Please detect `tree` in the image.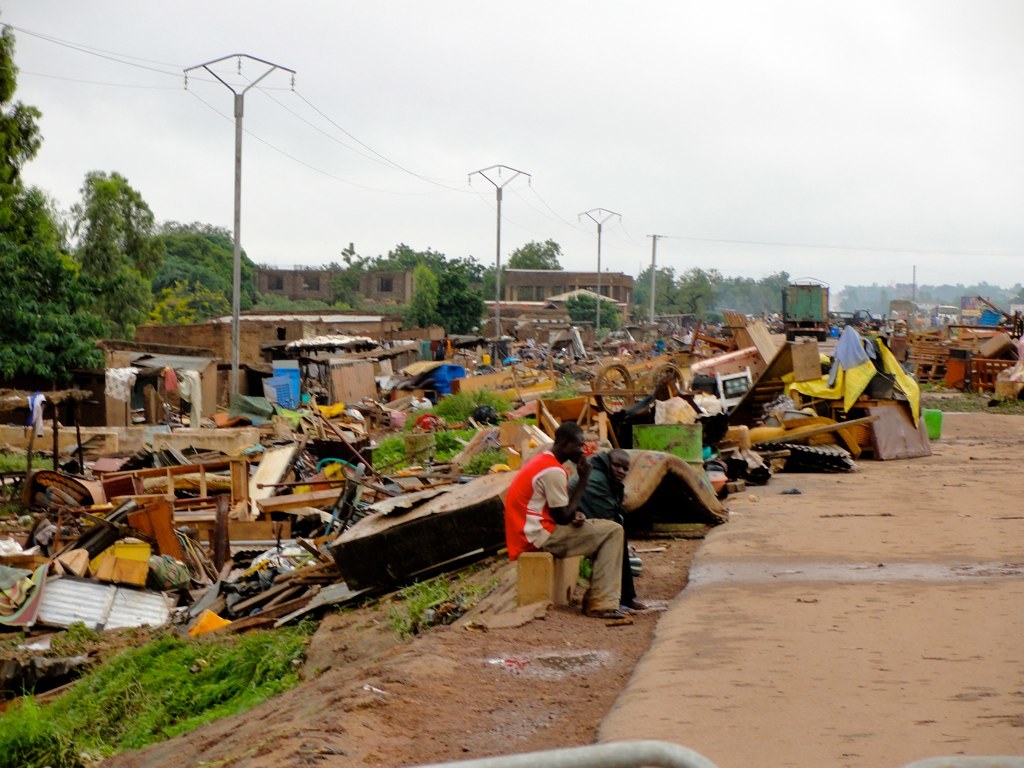
{"left": 0, "top": 8, "right": 126, "bottom": 402}.
